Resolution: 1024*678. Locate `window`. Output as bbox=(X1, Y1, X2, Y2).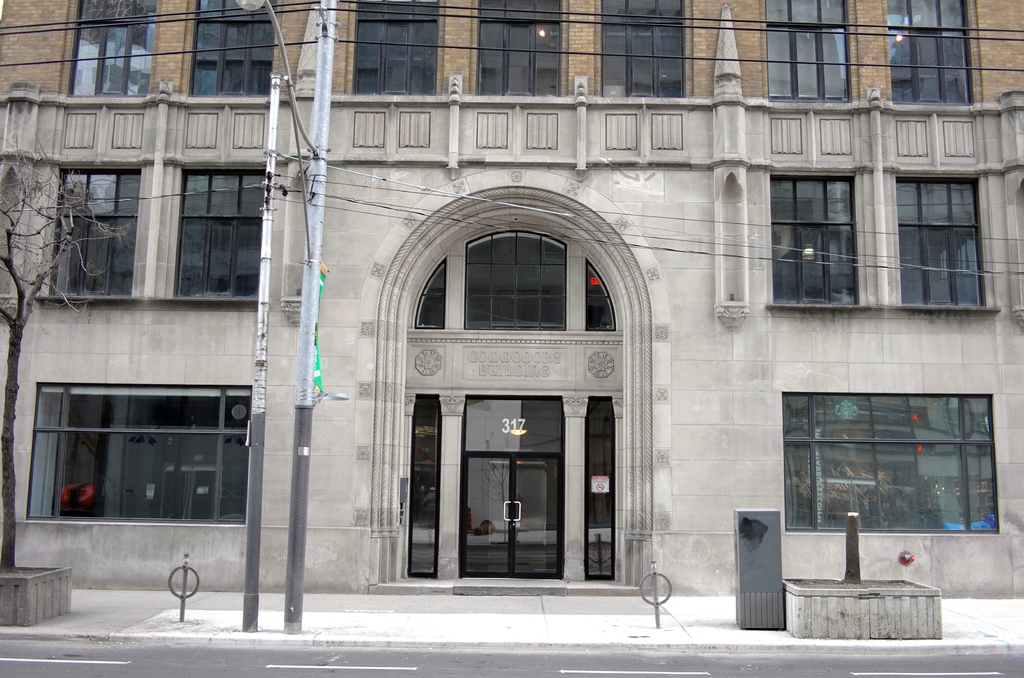
bbox=(49, 168, 140, 298).
